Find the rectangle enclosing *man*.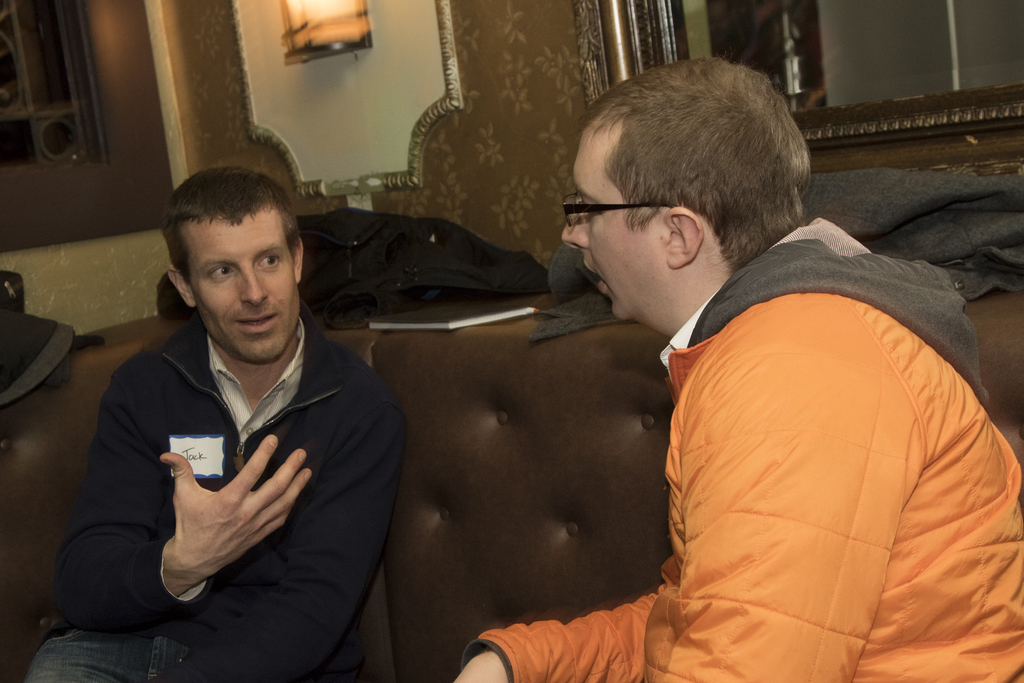
(46, 163, 416, 668).
